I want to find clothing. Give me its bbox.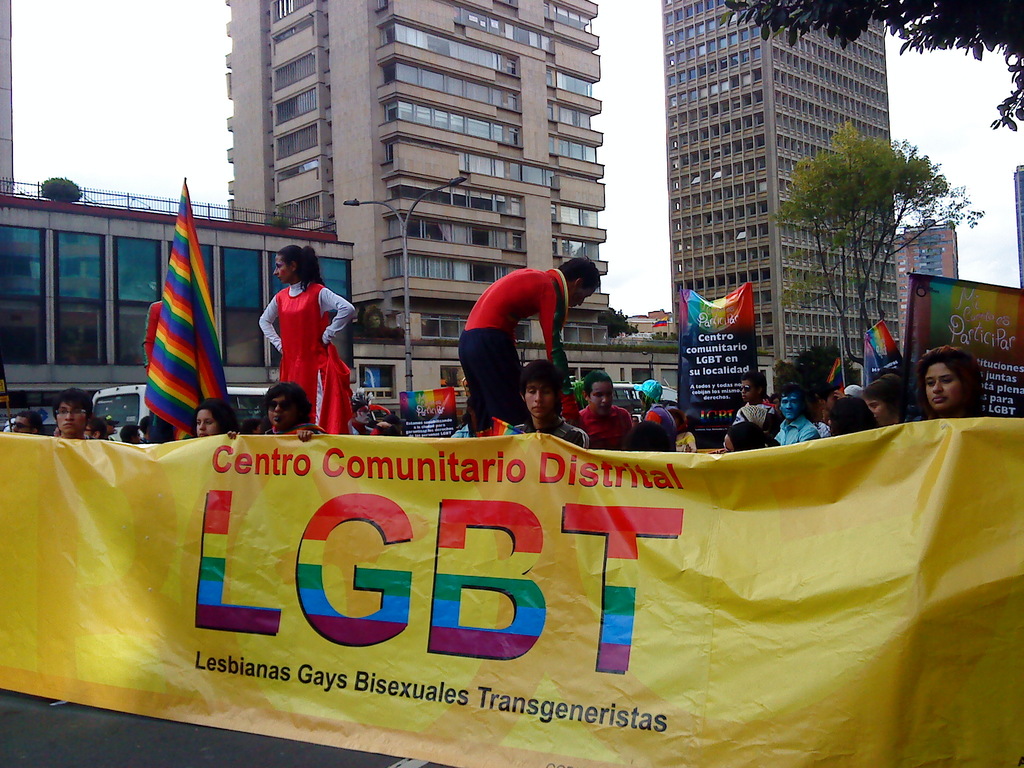
bbox(671, 428, 691, 450).
